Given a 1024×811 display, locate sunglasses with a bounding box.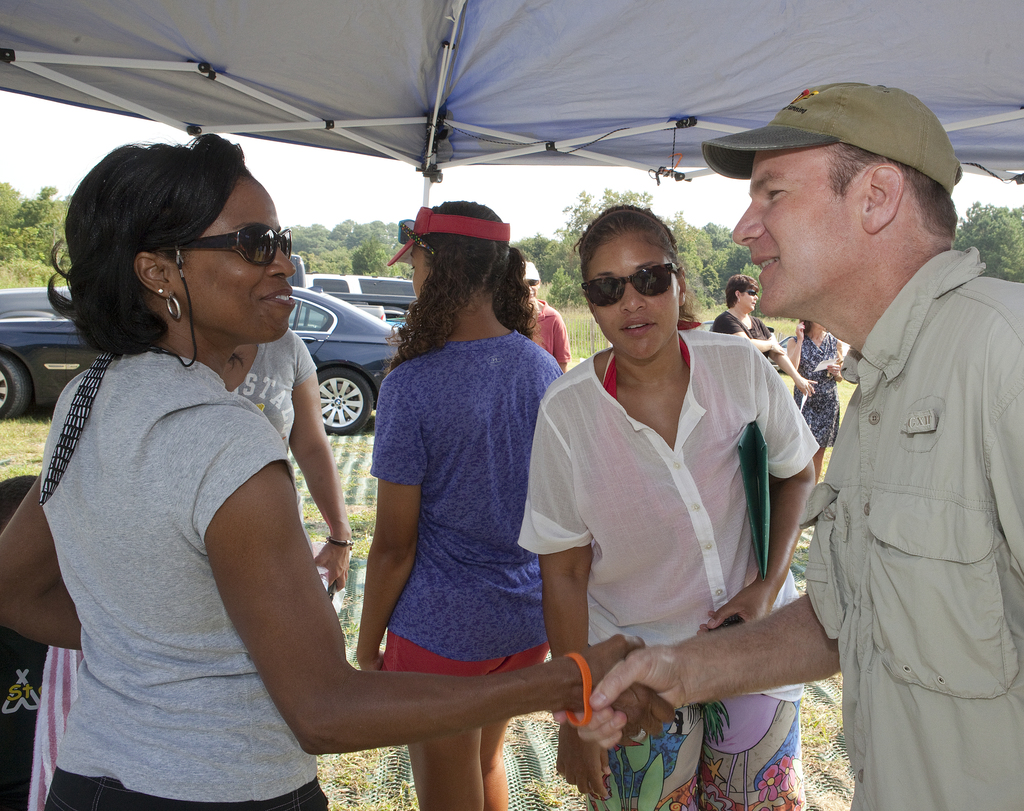
Located: x1=525, y1=277, x2=540, y2=288.
